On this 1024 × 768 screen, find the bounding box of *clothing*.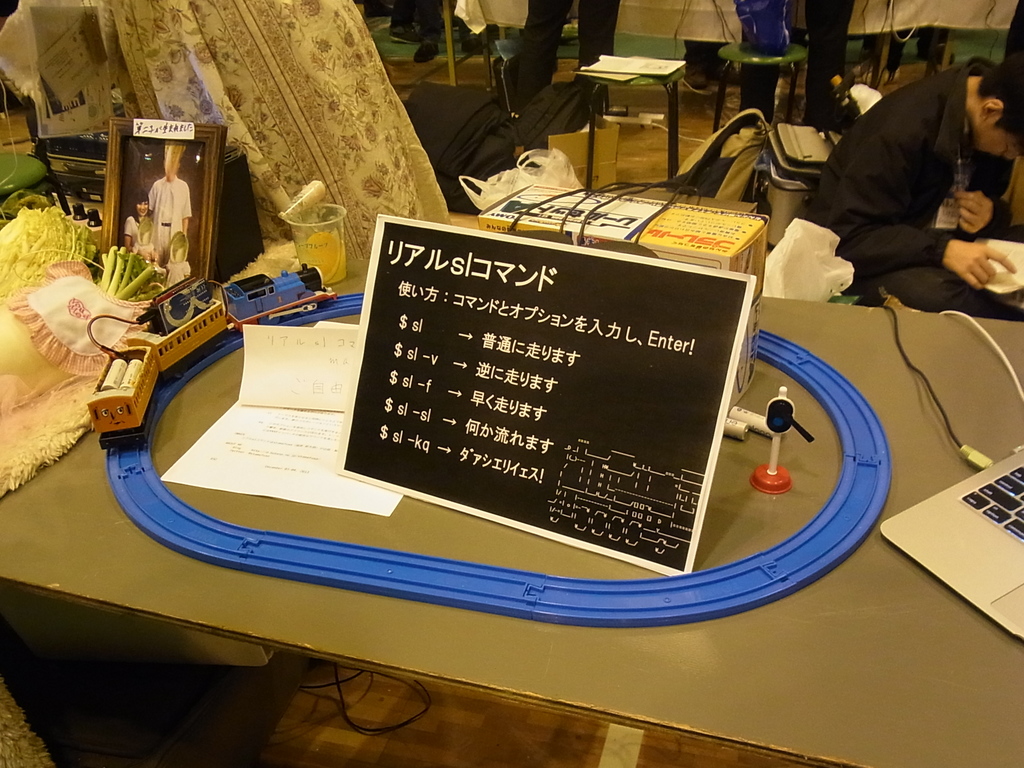
Bounding box: [422, 0, 483, 45].
